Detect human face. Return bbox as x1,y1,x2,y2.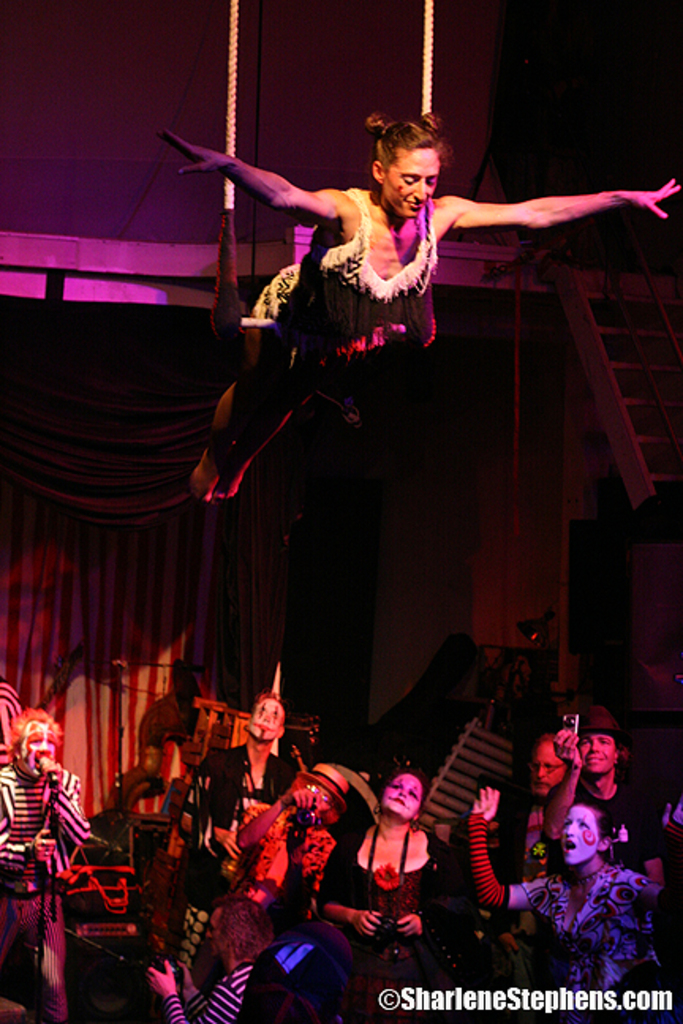
245,695,281,736.
